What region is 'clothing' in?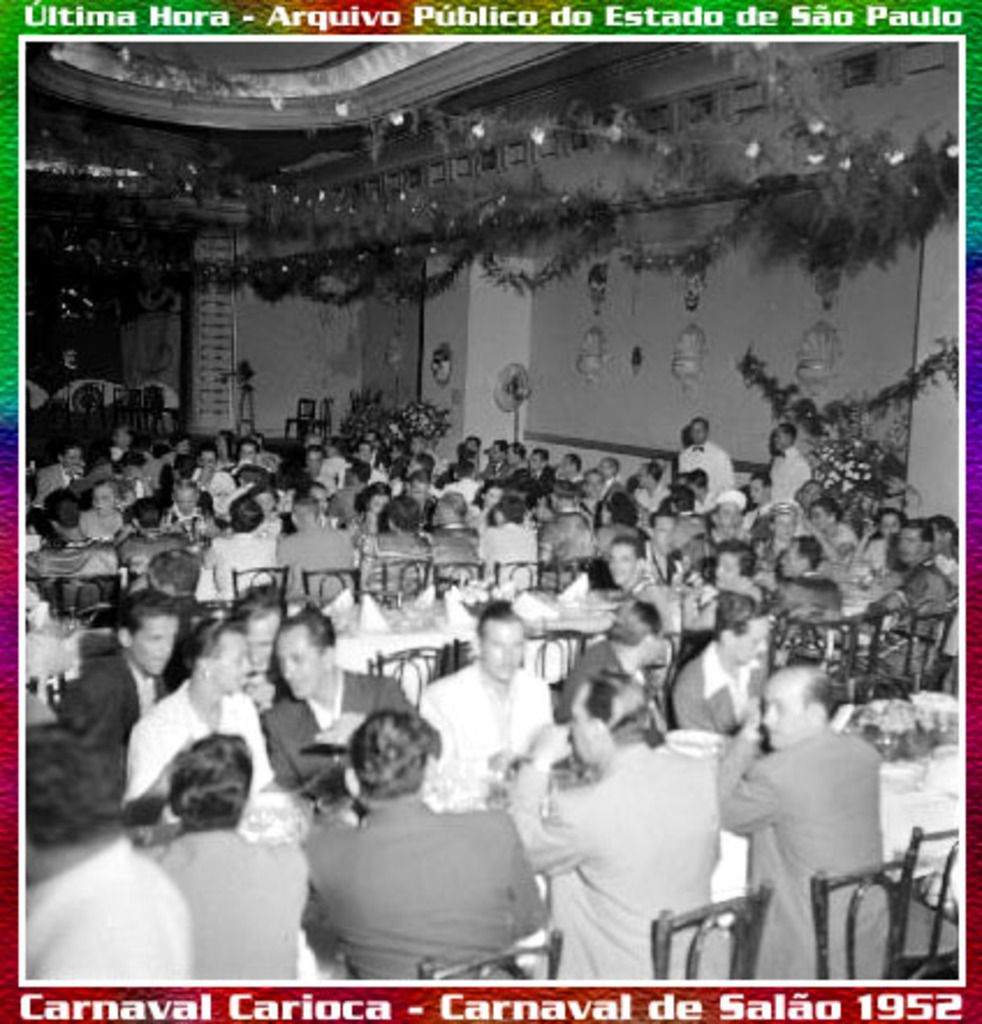
box(720, 721, 901, 989).
